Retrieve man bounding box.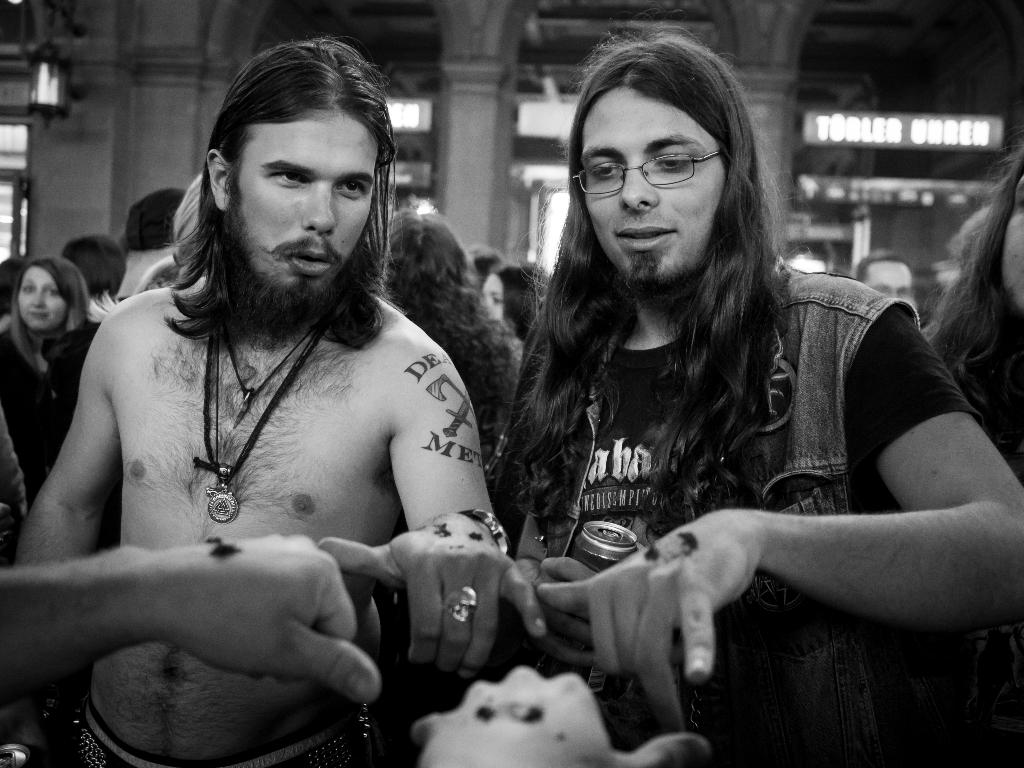
Bounding box: 489:29:1023:767.
